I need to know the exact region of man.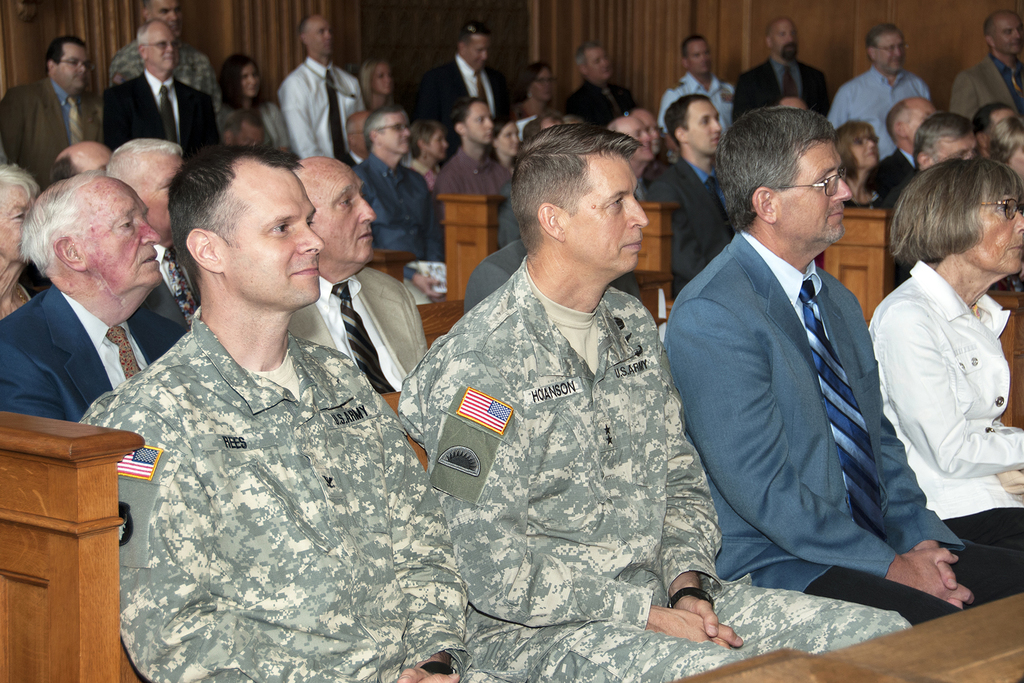
Region: crop(107, 138, 200, 330).
